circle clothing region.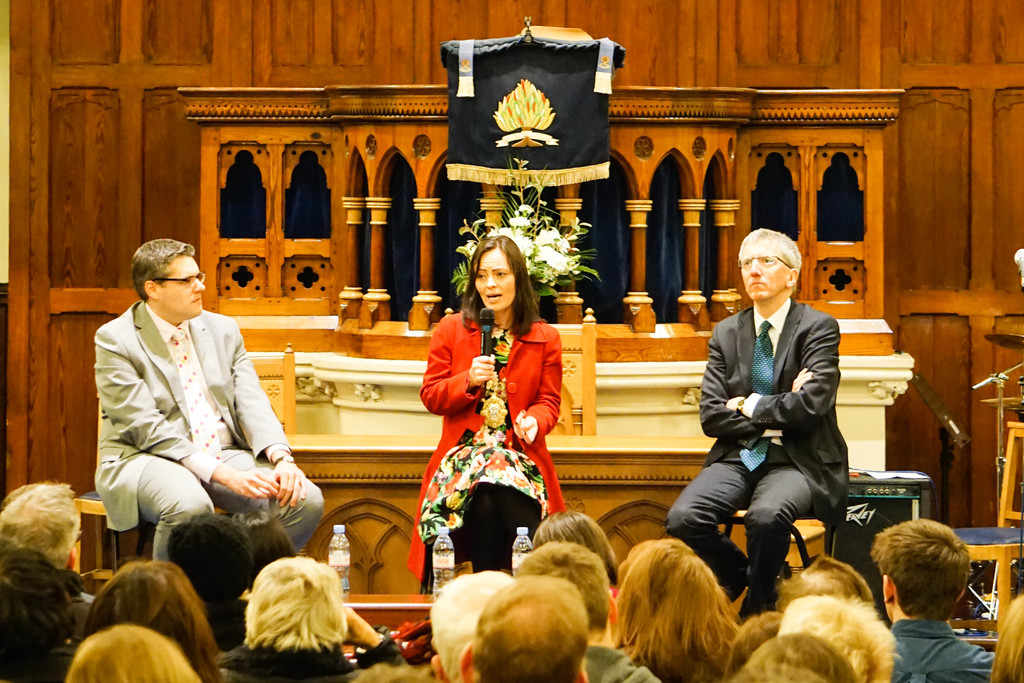
Region: (x1=664, y1=295, x2=849, y2=624).
